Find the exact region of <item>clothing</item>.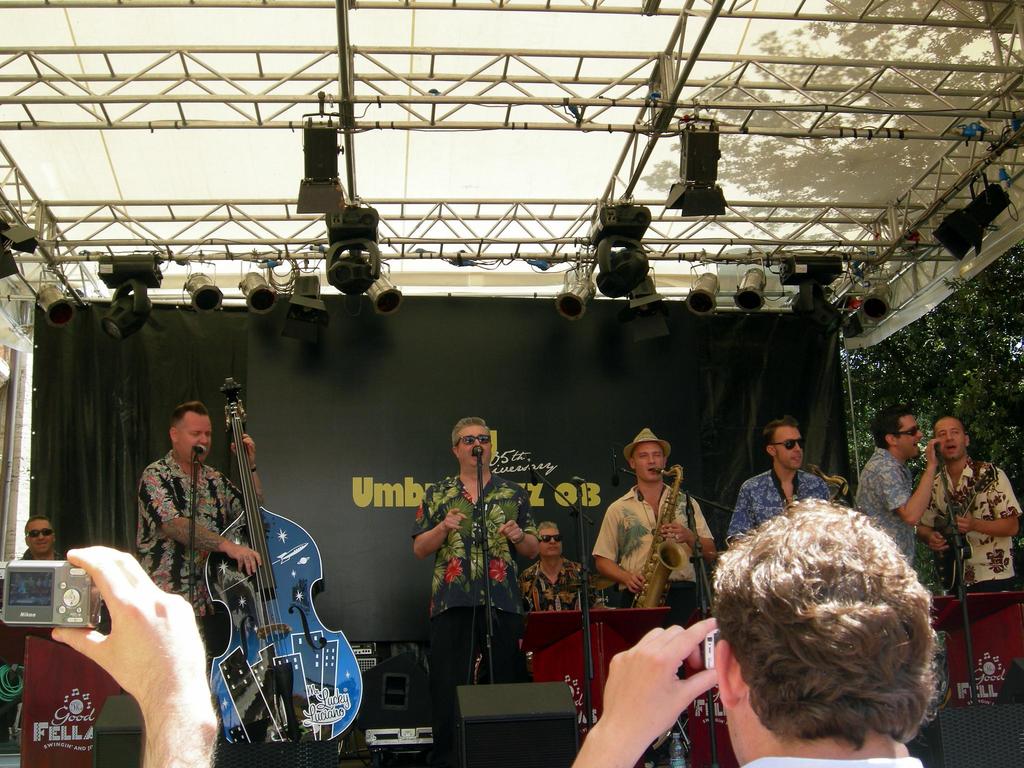
Exact region: rect(130, 442, 247, 653).
